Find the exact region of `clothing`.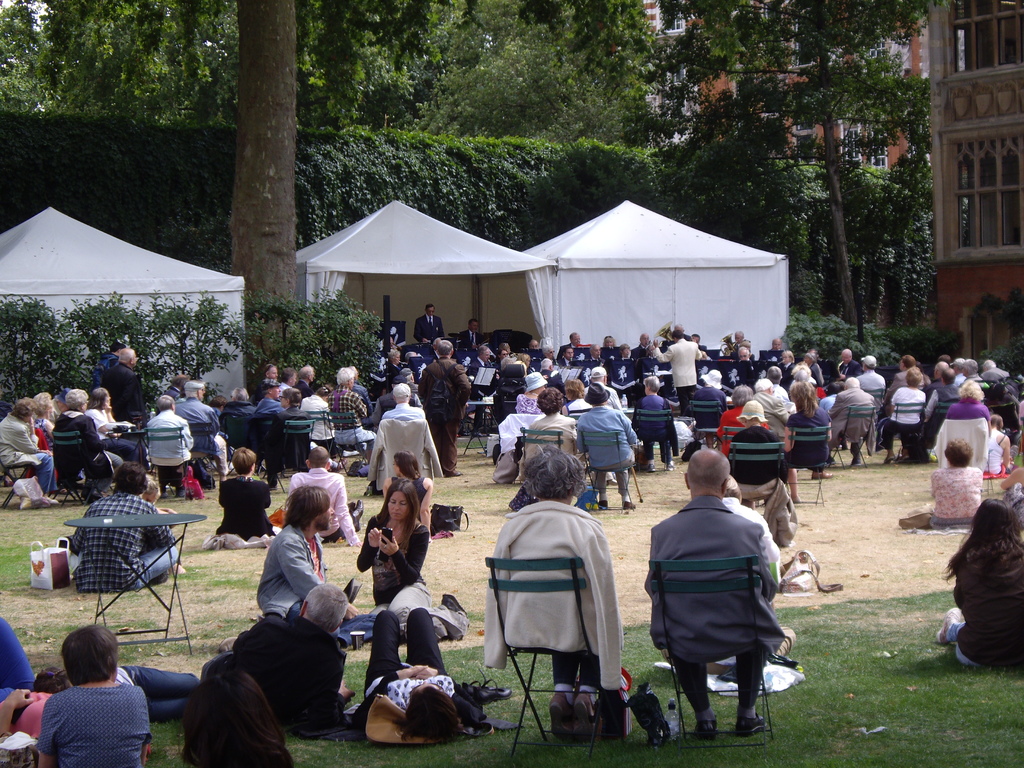
Exact region: left=144, top=408, right=193, bottom=467.
